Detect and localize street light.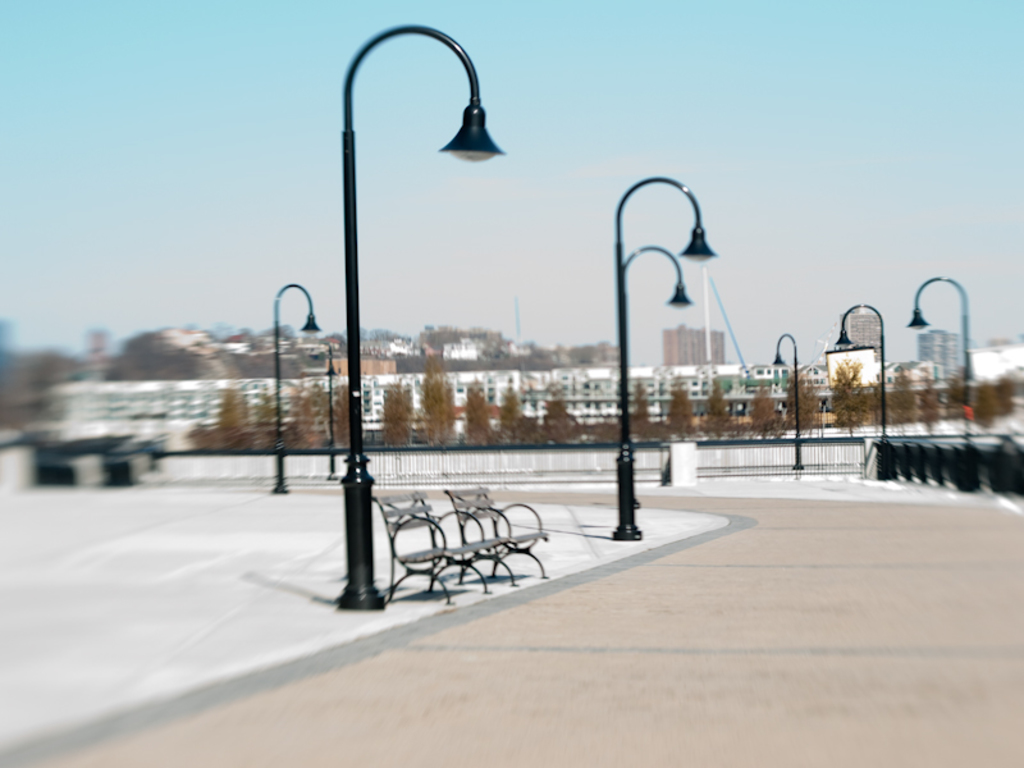
Localized at pyautogui.locateOnScreen(278, 20, 499, 632).
